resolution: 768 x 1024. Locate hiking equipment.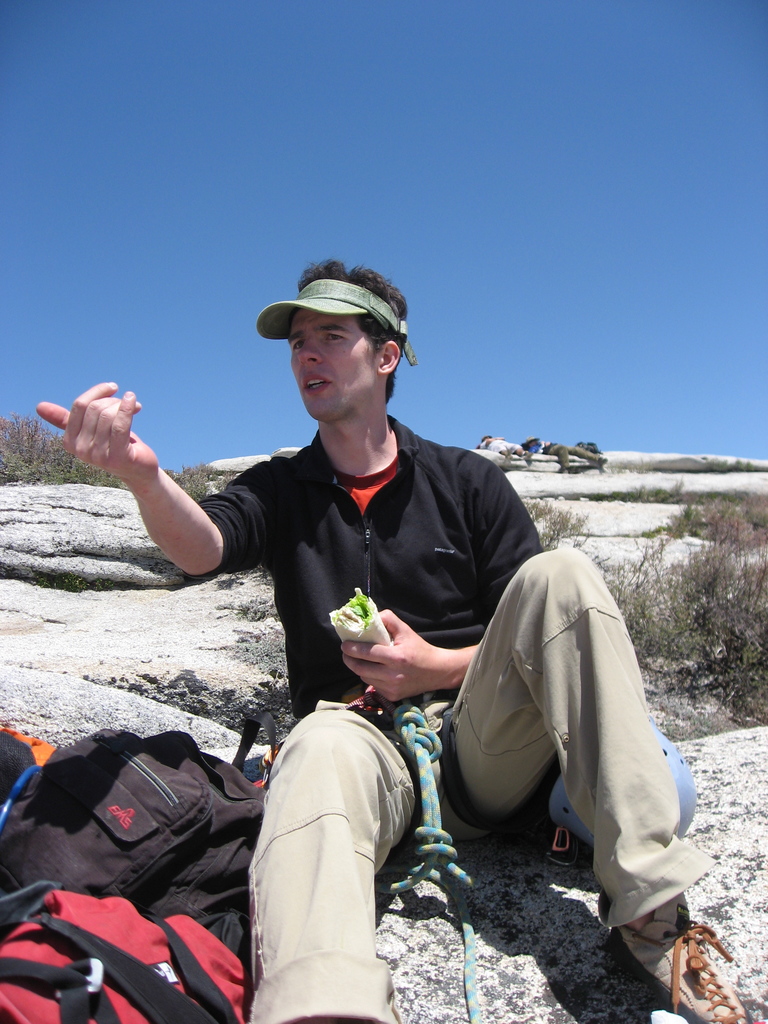
(0,724,275,978).
